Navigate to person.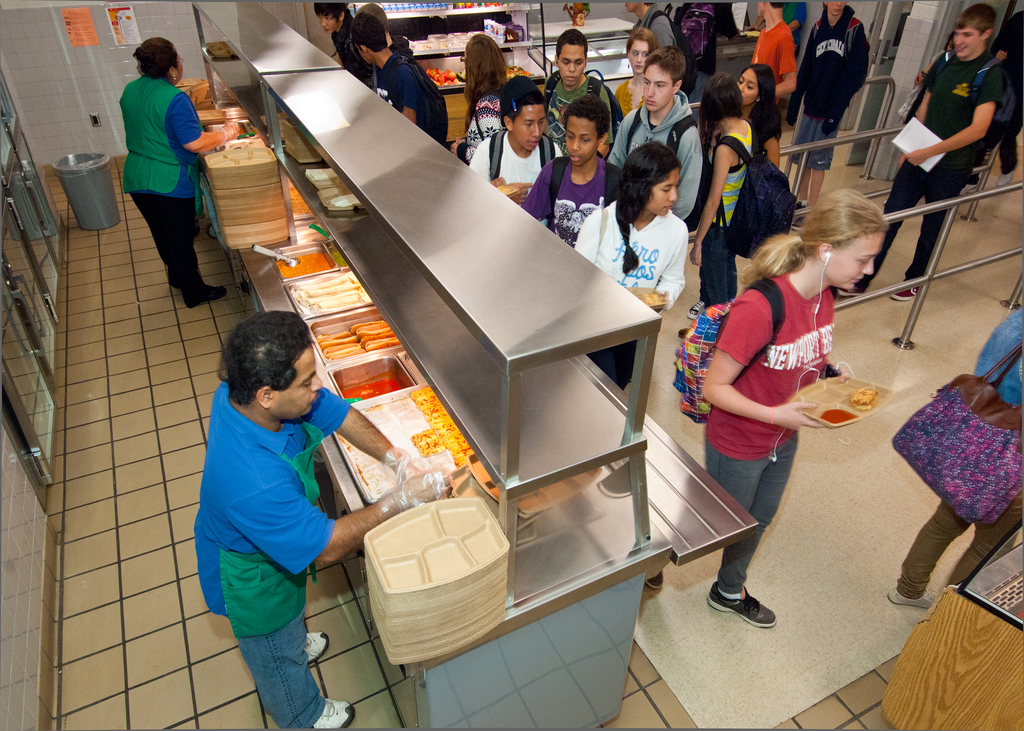
Navigation target: BBox(690, 69, 756, 316).
